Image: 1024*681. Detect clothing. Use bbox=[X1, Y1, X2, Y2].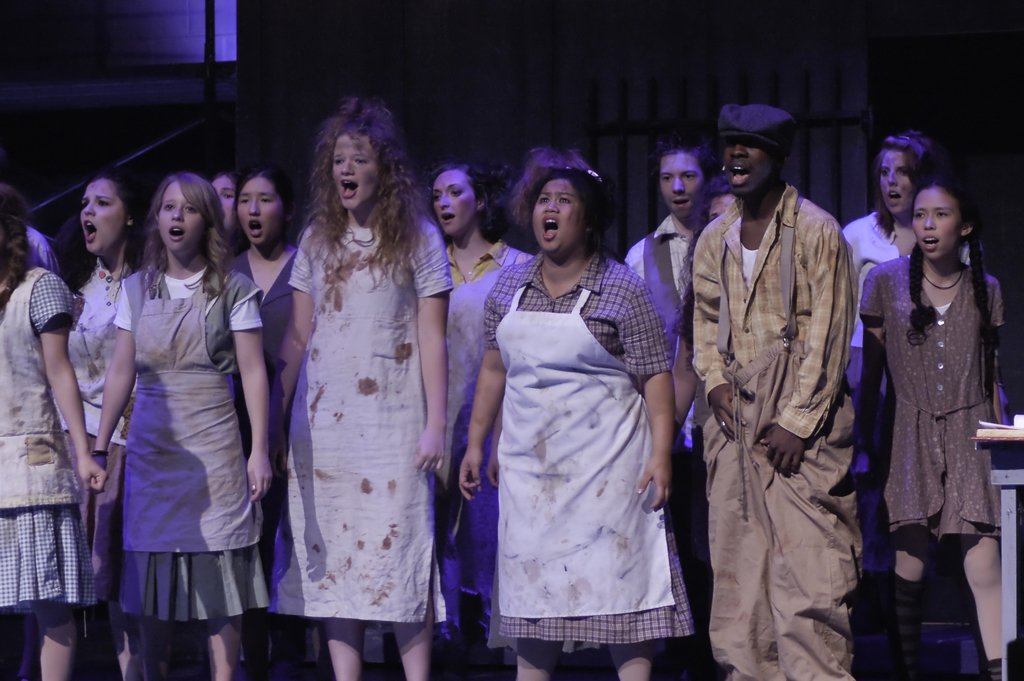
bbox=[441, 226, 536, 490].
